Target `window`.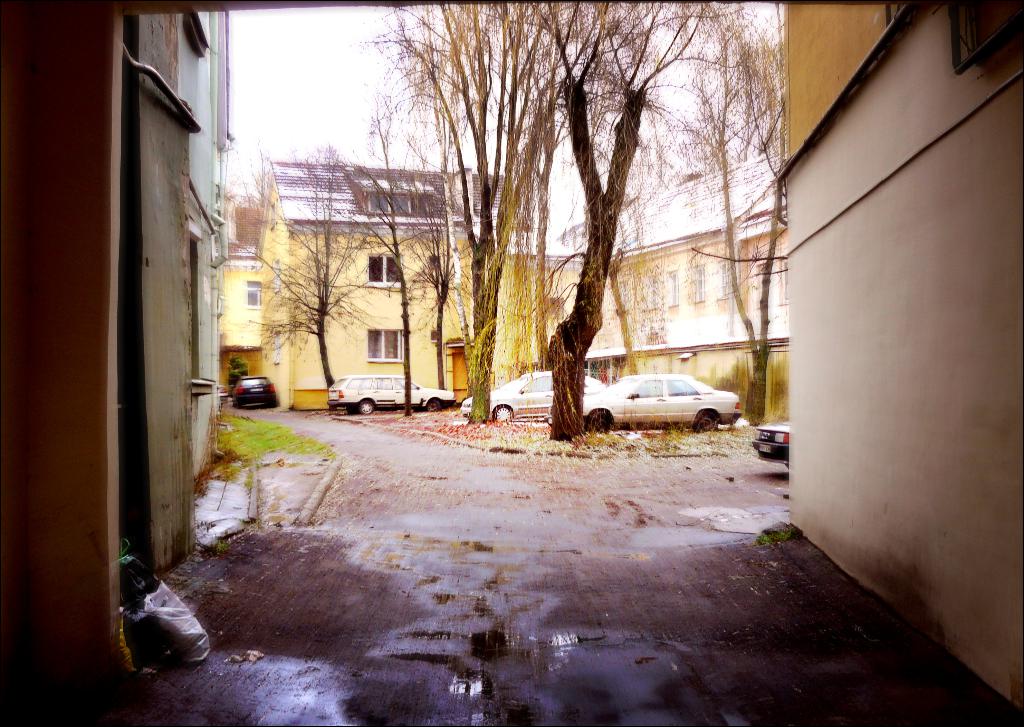
Target region: (left=776, top=257, right=792, bottom=295).
